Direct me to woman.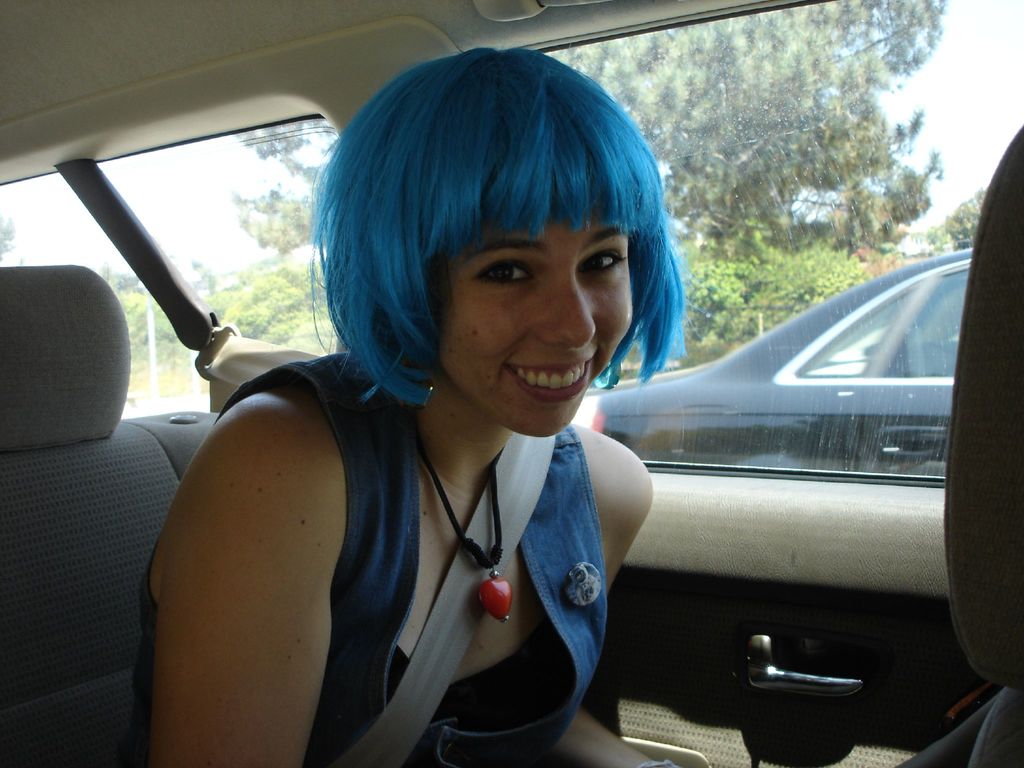
Direction: Rect(145, 93, 733, 767).
